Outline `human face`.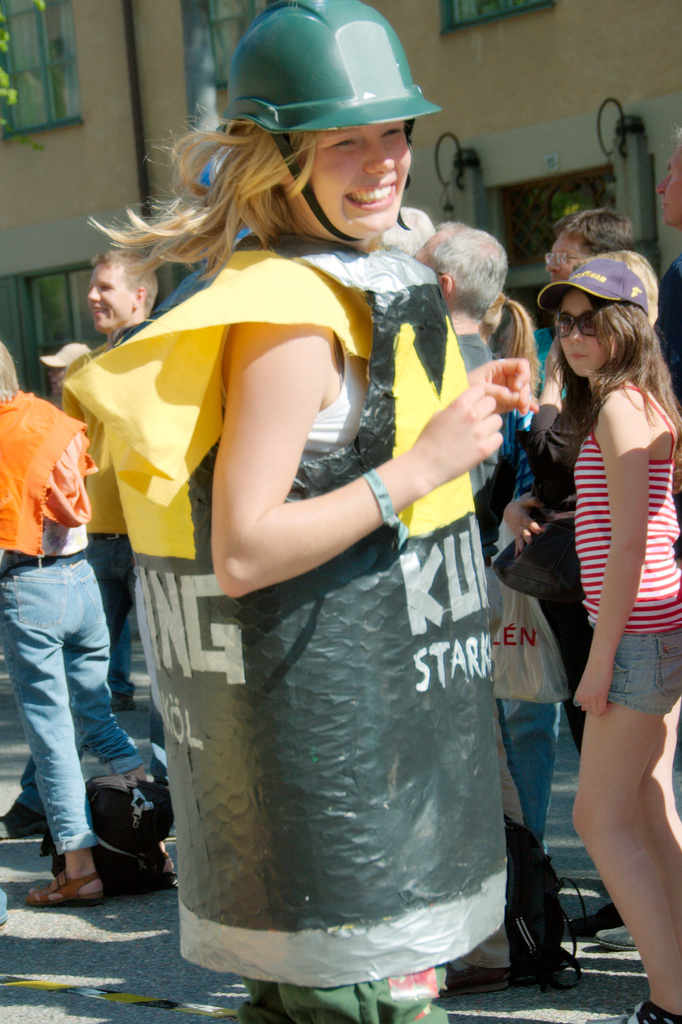
Outline: [left=293, top=116, right=410, bottom=237].
